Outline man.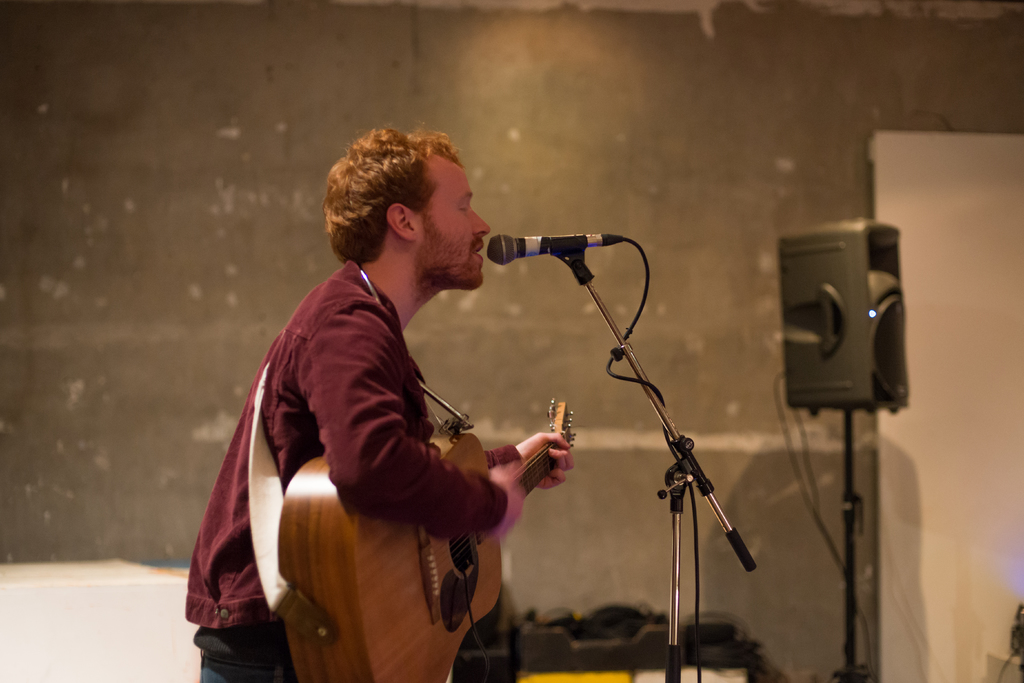
Outline: (left=184, top=127, right=574, bottom=682).
